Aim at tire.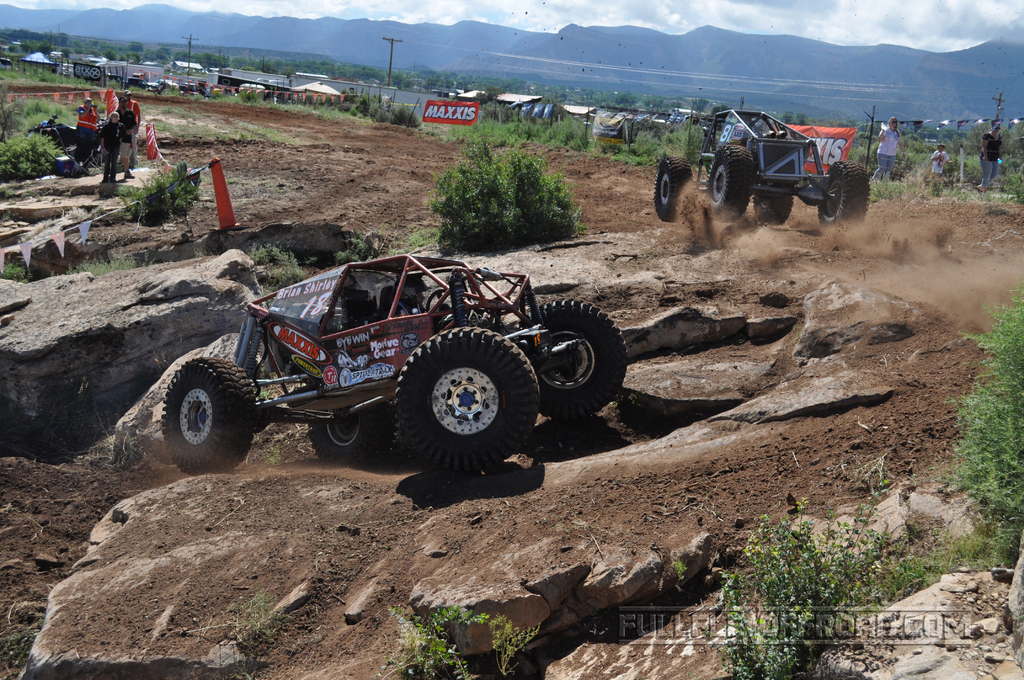
Aimed at pyautogui.locateOnScreen(157, 357, 257, 471).
